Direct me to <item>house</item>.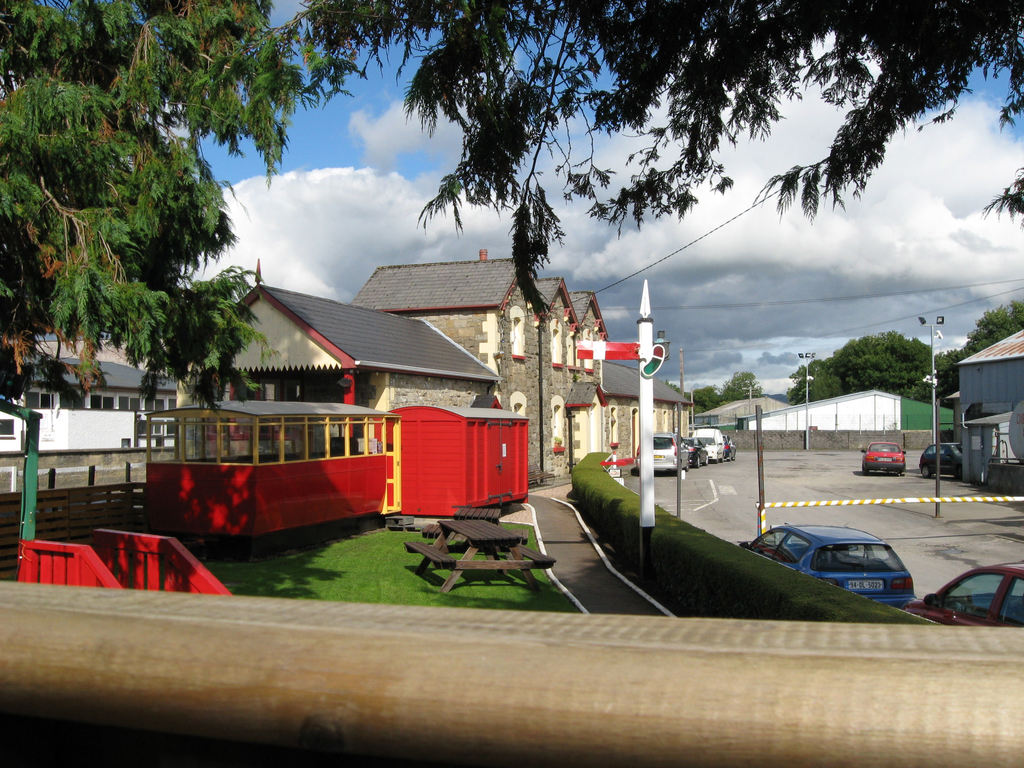
Direction: [949, 324, 1023, 486].
